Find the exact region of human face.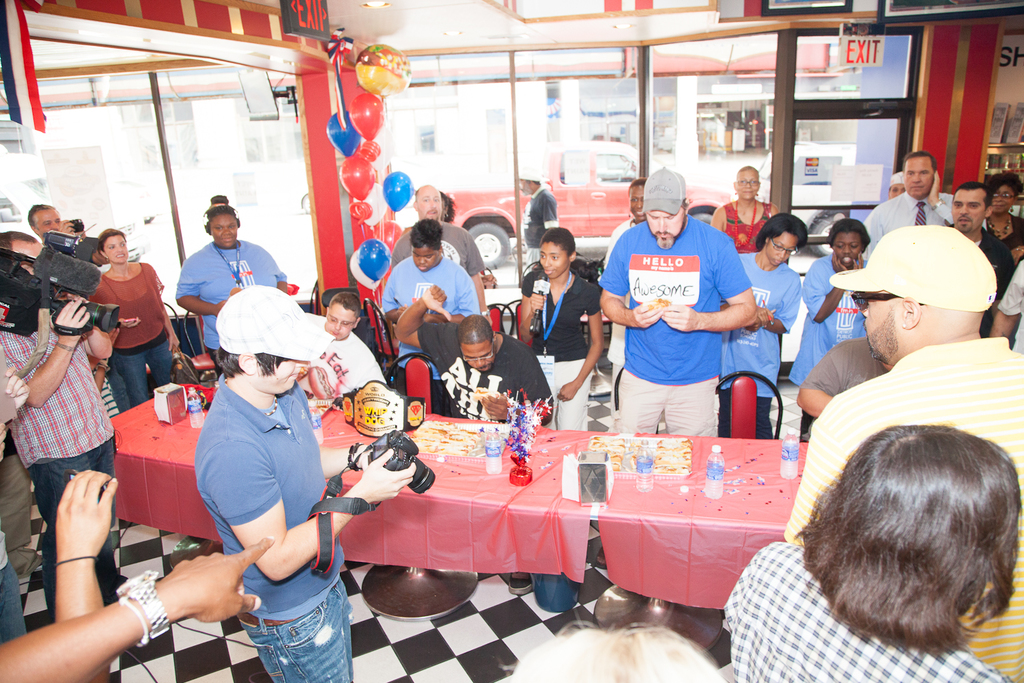
Exact region: [213, 211, 236, 247].
